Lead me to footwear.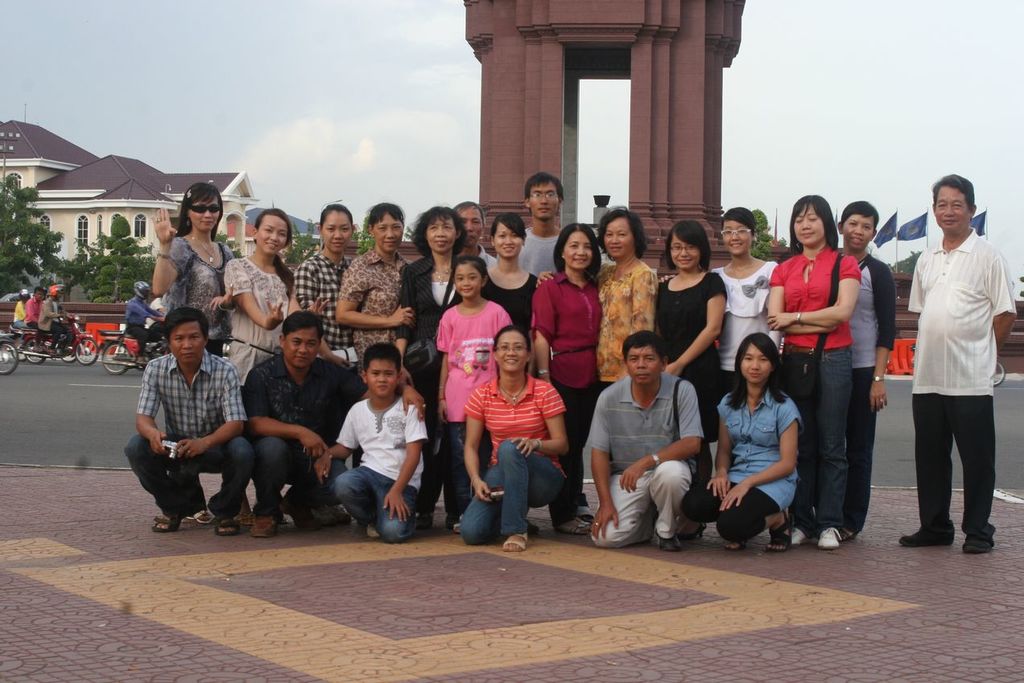
Lead to locate(657, 532, 680, 553).
